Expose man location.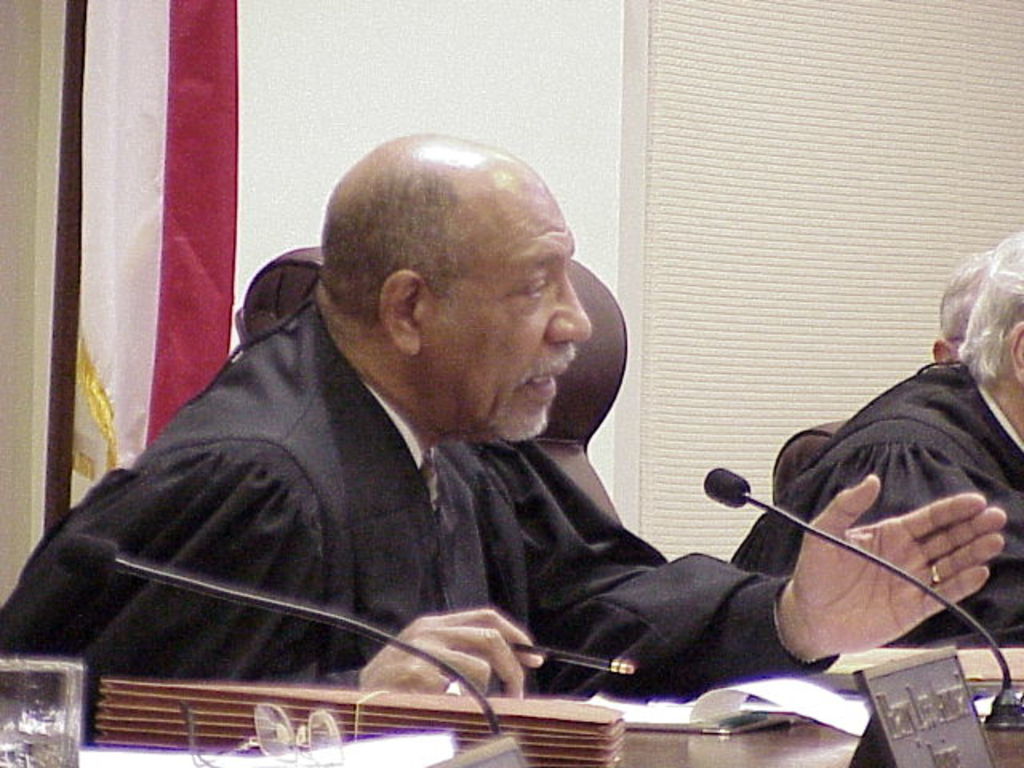
Exposed at x1=0 y1=130 x2=986 y2=741.
